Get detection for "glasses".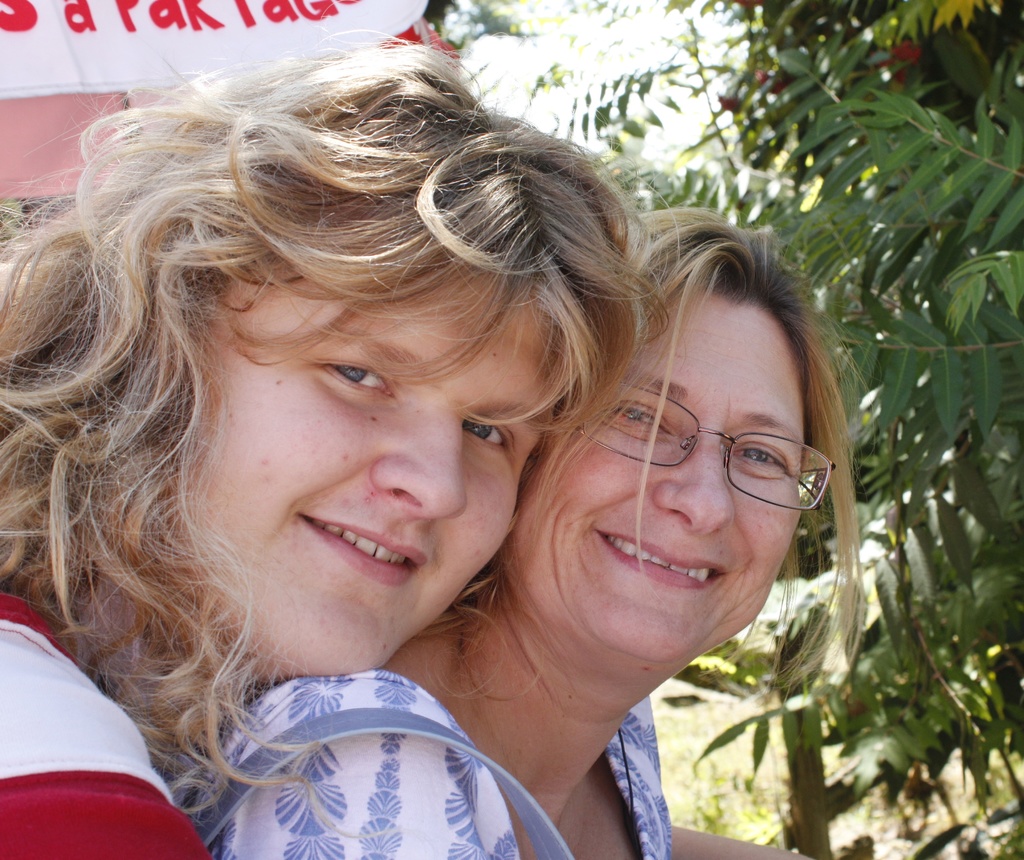
Detection: [x1=581, y1=404, x2=841, y2=507].
